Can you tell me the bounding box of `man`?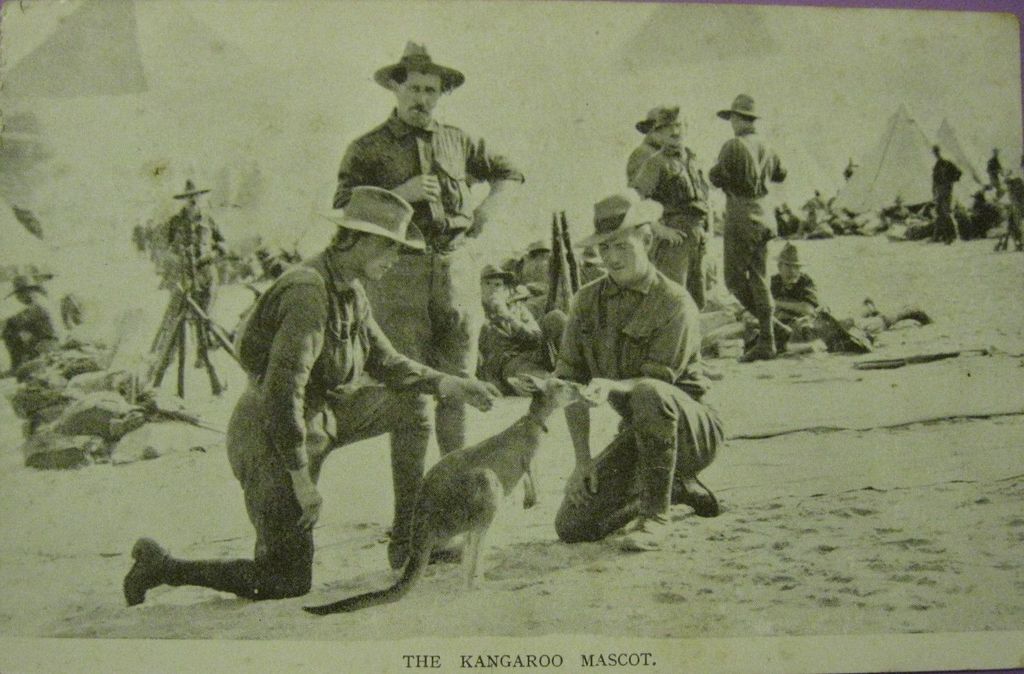
<box>550,191,724,552</box>.
